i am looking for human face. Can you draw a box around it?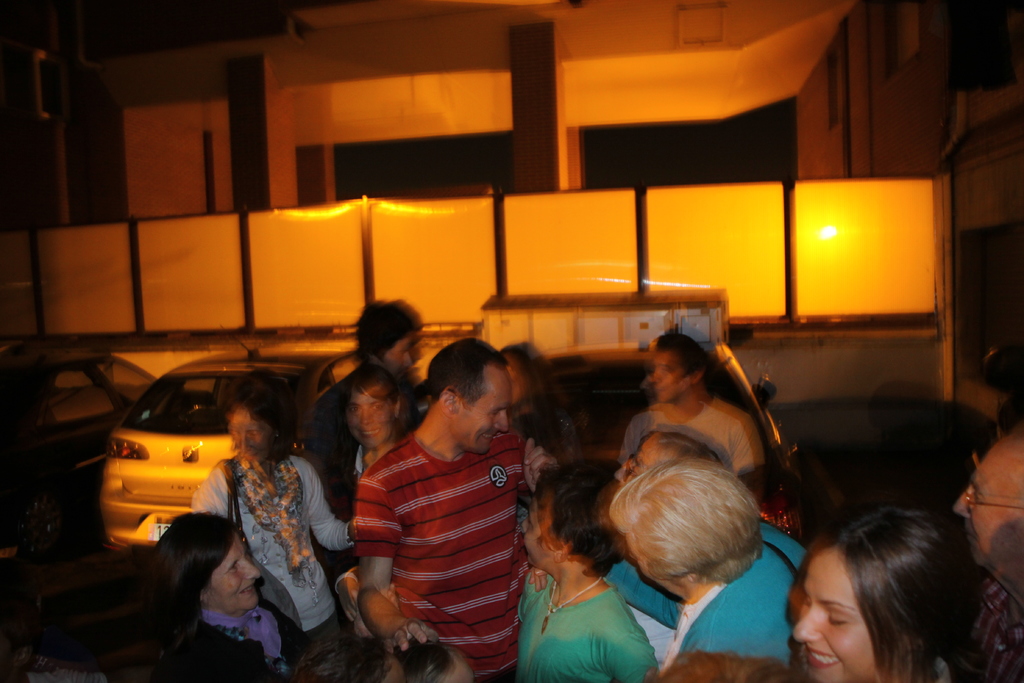
Sure, the bounding box is bbox(453, 364, 511, 449).
